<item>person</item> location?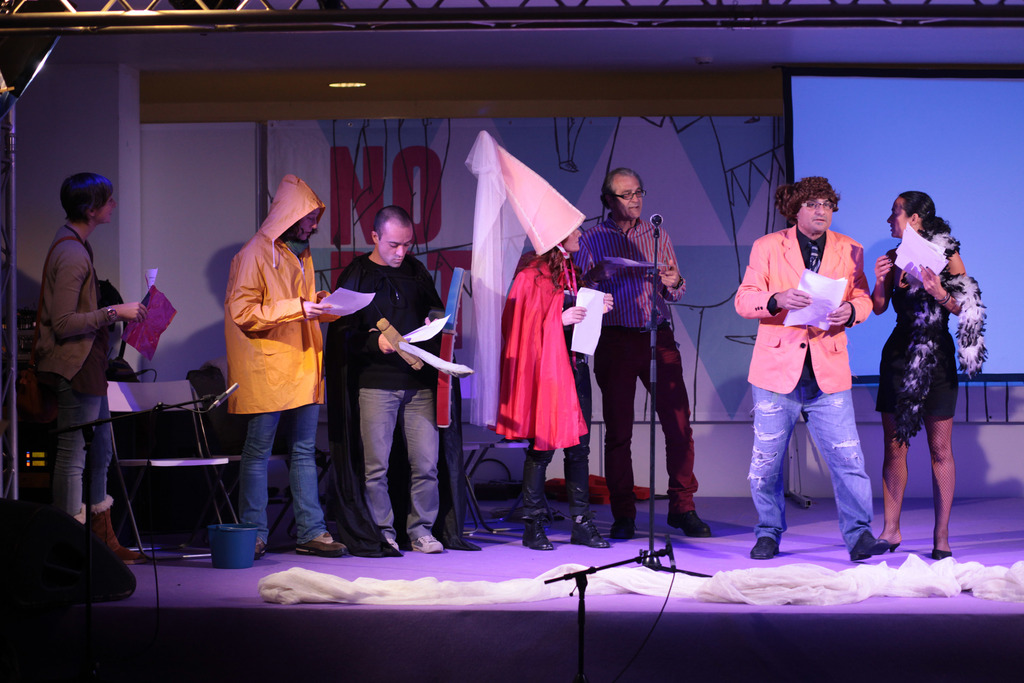
rect(495, 217, 627, 551)
